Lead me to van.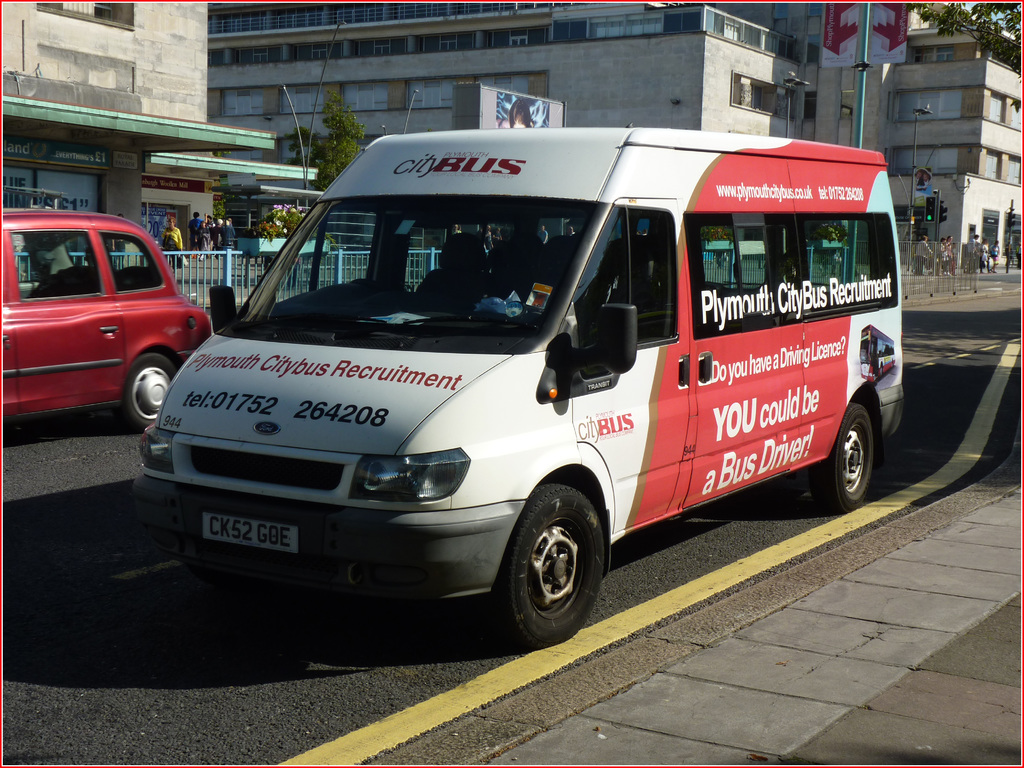
Lead to (128,122,909,648).
